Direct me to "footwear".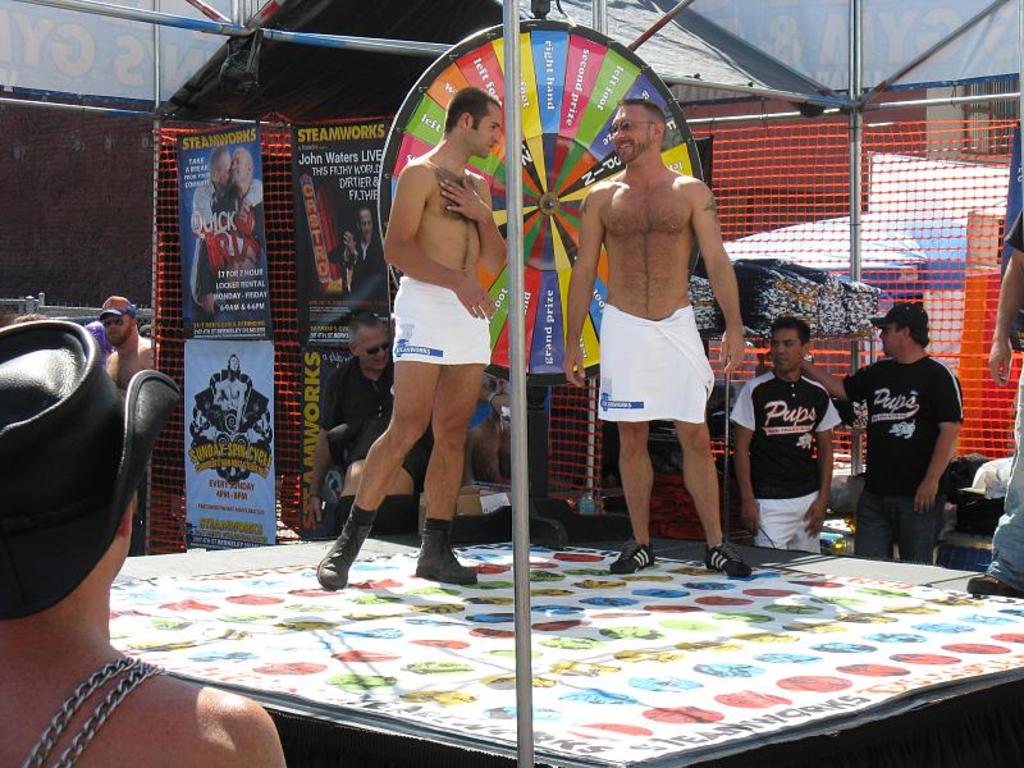
Direction: (left=609, top=540, right=658, bottom=572).
